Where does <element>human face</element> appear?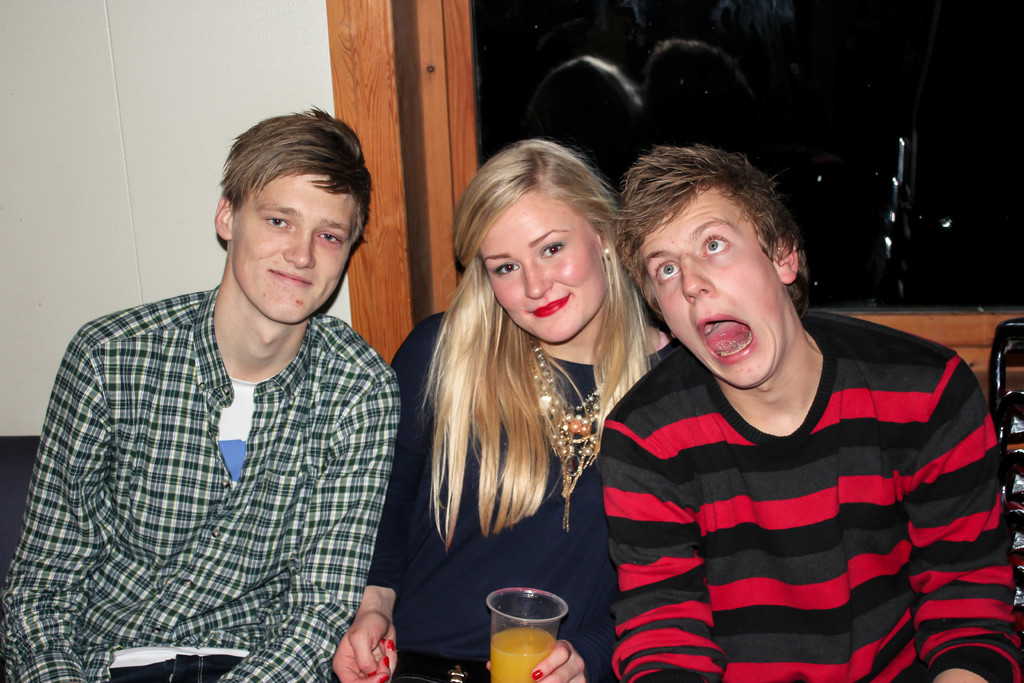
Appears at bbox=[230, 172, 357, 325].
